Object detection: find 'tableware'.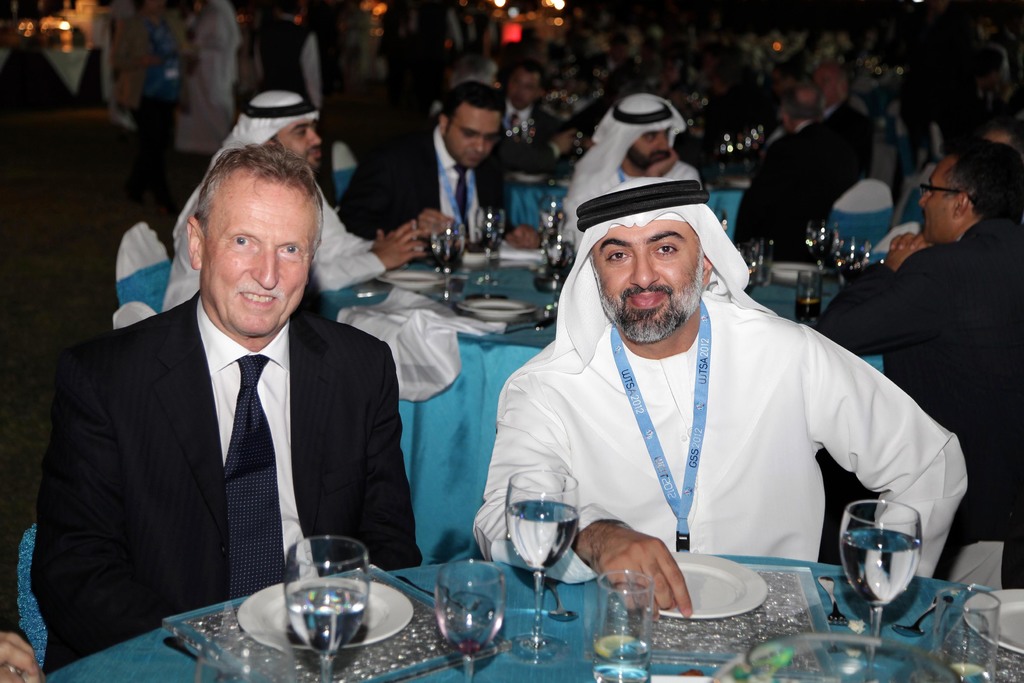
(left=961, top=588, right=1023, bottom=655).
